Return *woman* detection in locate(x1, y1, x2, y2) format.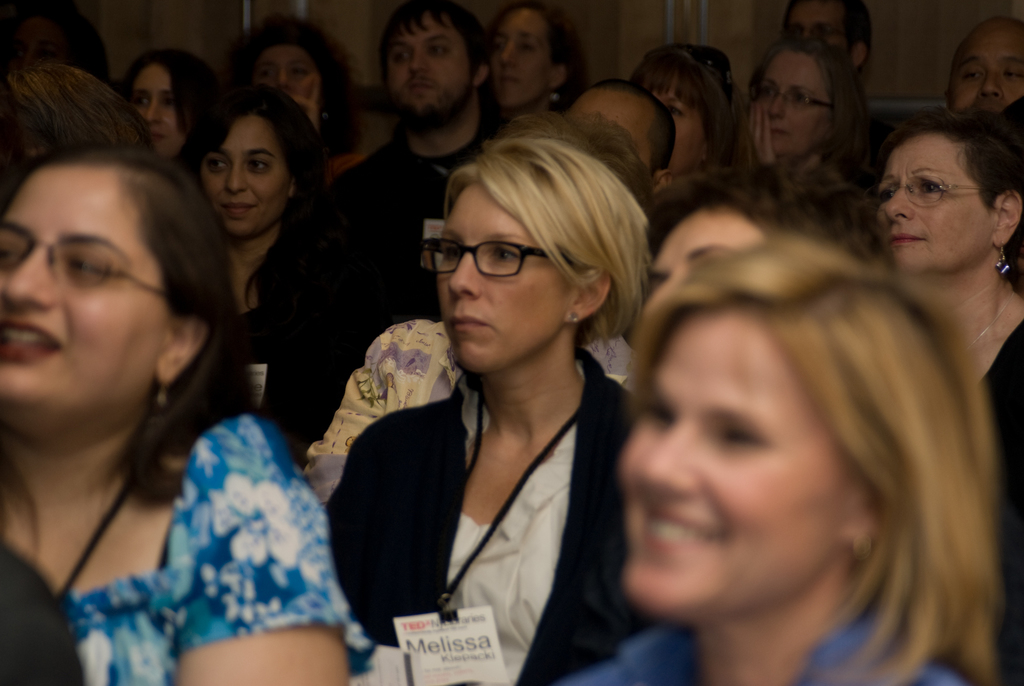
locate(871, 108, 1023, 557).
